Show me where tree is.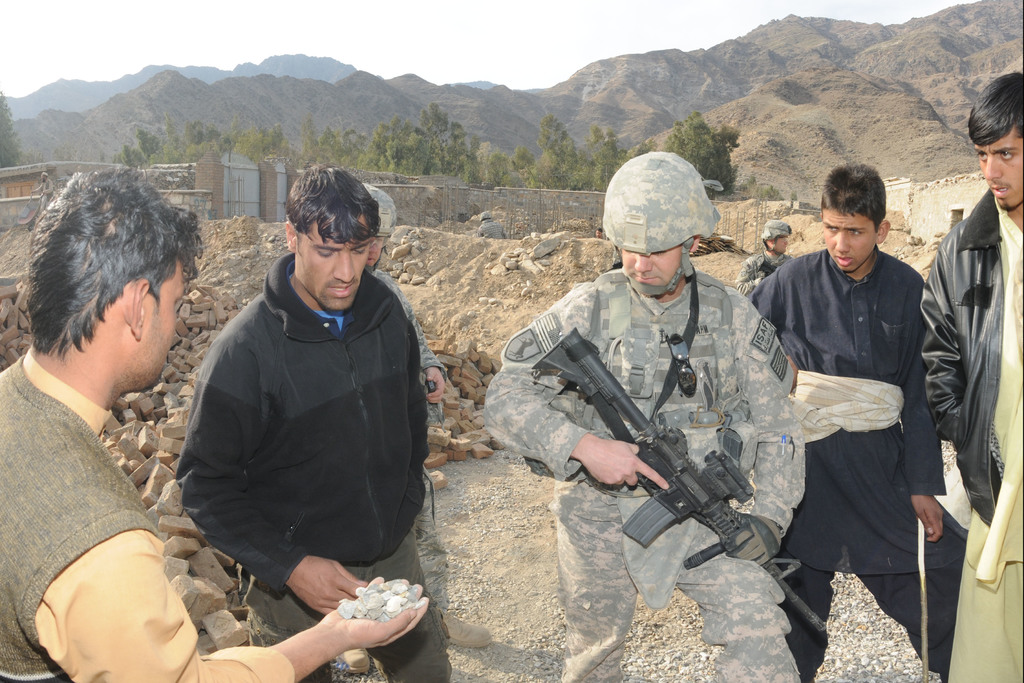
tree is at pyautogui.locateOnScreen(0, 90, 29, 171).
